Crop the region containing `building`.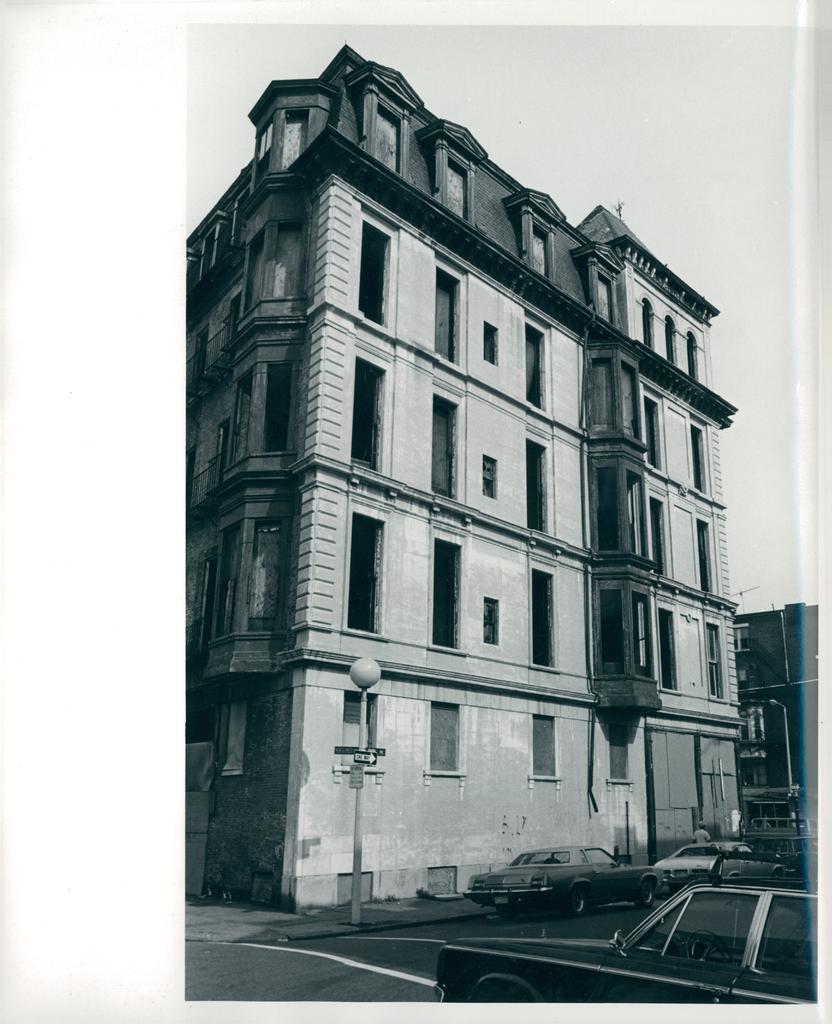
Crop region: 156/43/743/918.
